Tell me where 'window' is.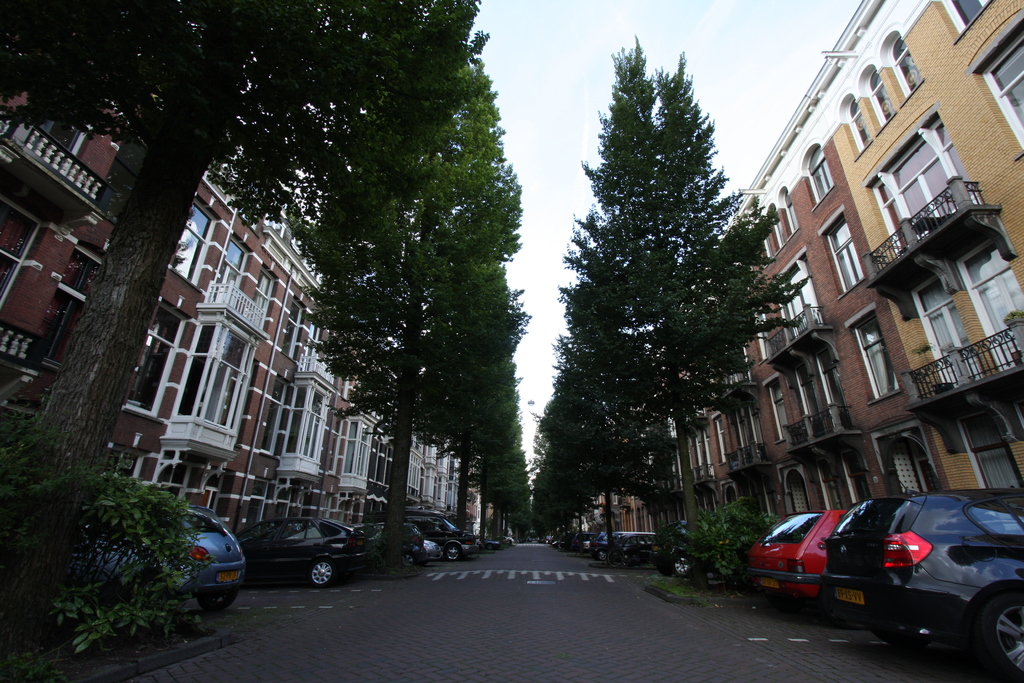
'window' is at {"left": 282, "top": 388, "right": 330, "bottom": 462}.
